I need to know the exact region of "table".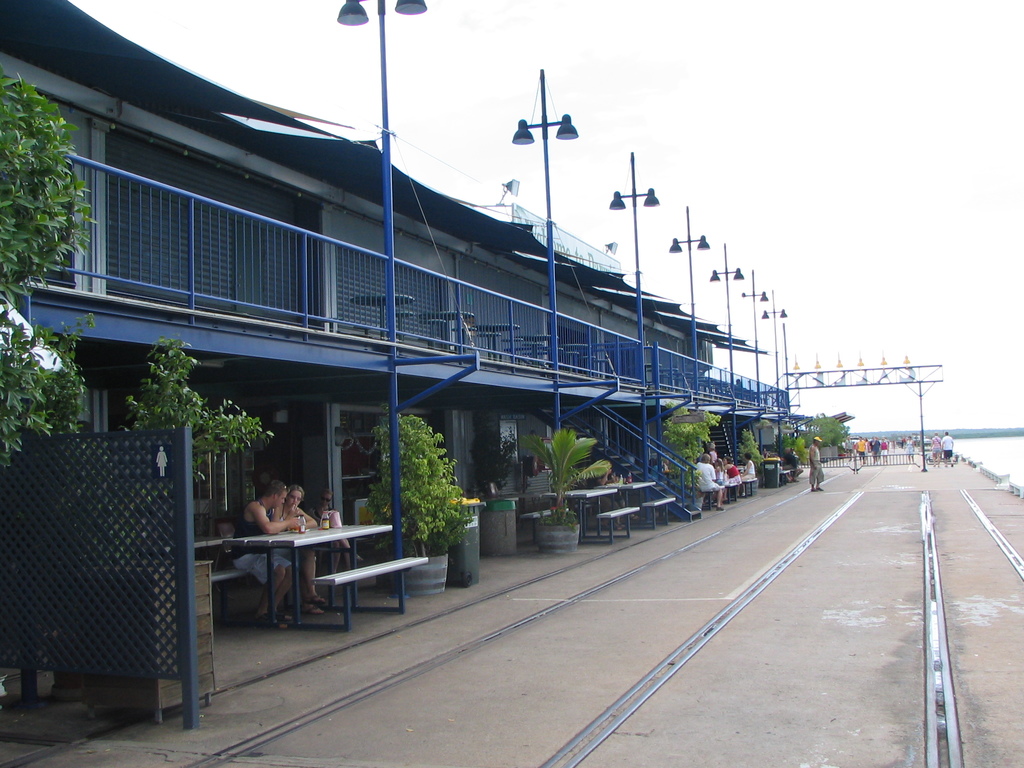
Region: <region>199, 518, 399, 626</region>.
